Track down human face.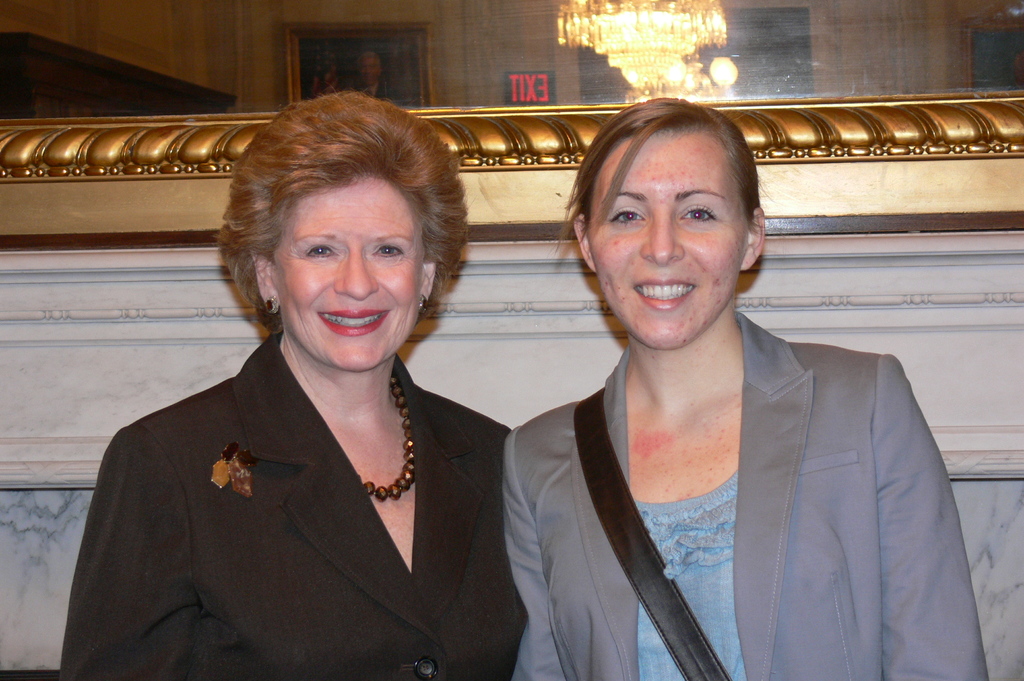
Tracked to 588:129:749:353.
